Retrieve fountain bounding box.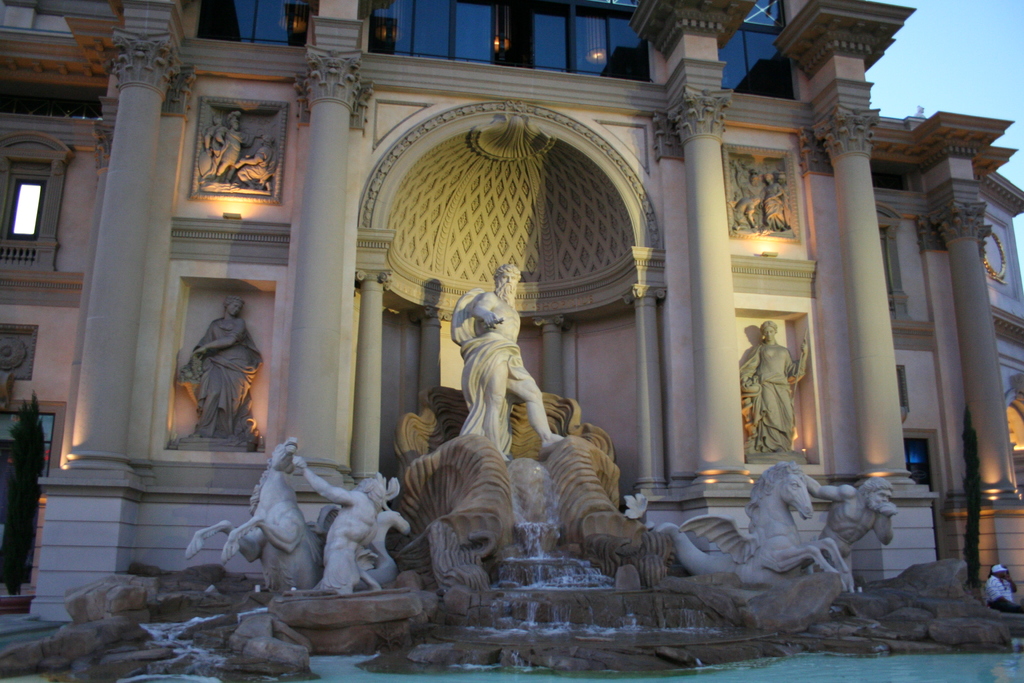
Bounding box: <bbox>113, 461, 1022, 680</bbox>.
